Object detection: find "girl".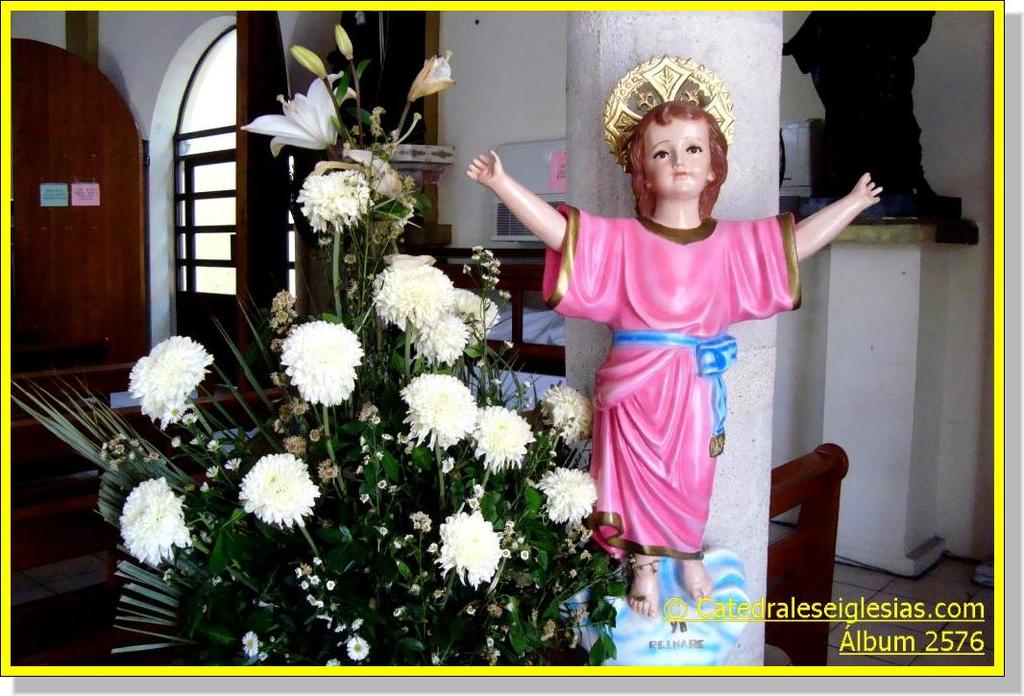
(x1=465, y1=100, x2=882, y2=616).
